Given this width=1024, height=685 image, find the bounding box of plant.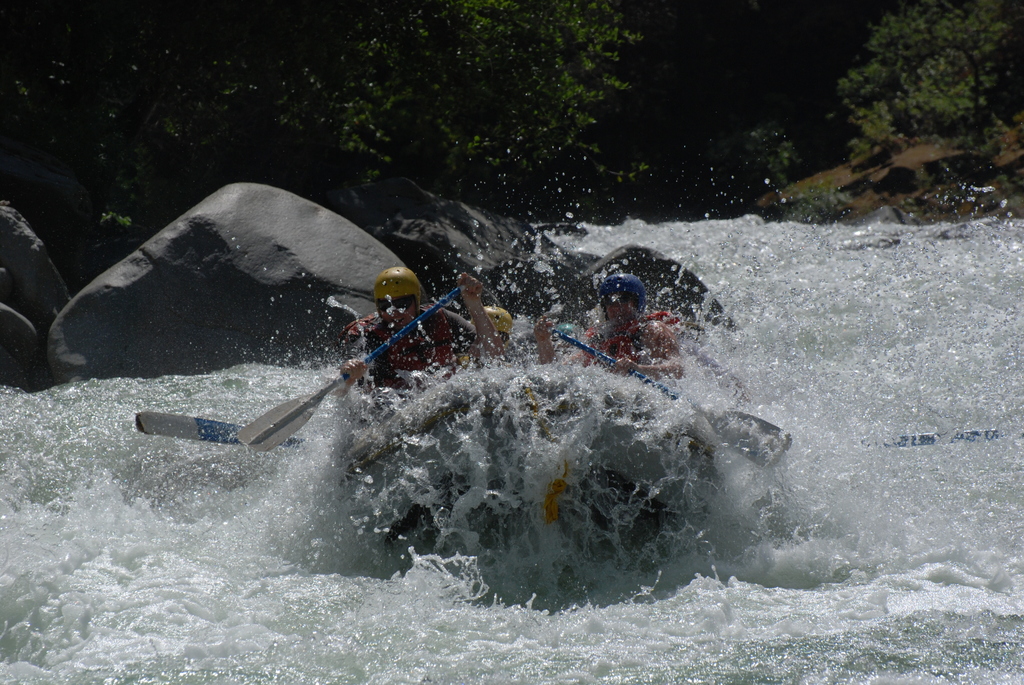
rect(833, 0, 1023, 159).
